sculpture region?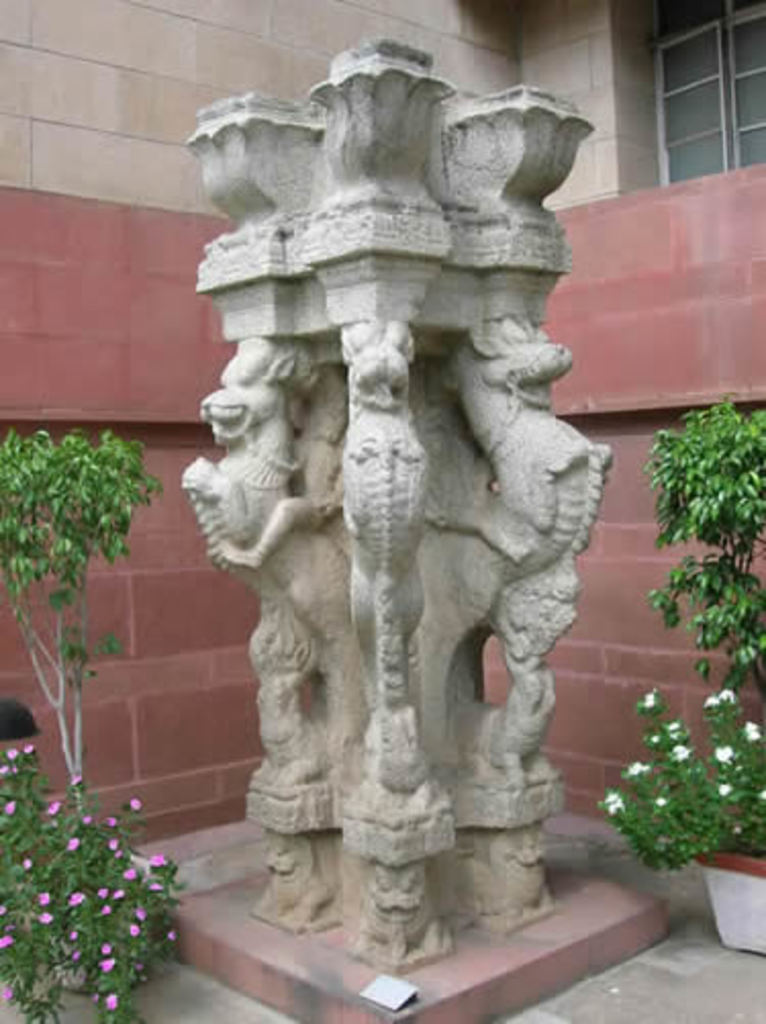
region(178, 35, 631, 957)
